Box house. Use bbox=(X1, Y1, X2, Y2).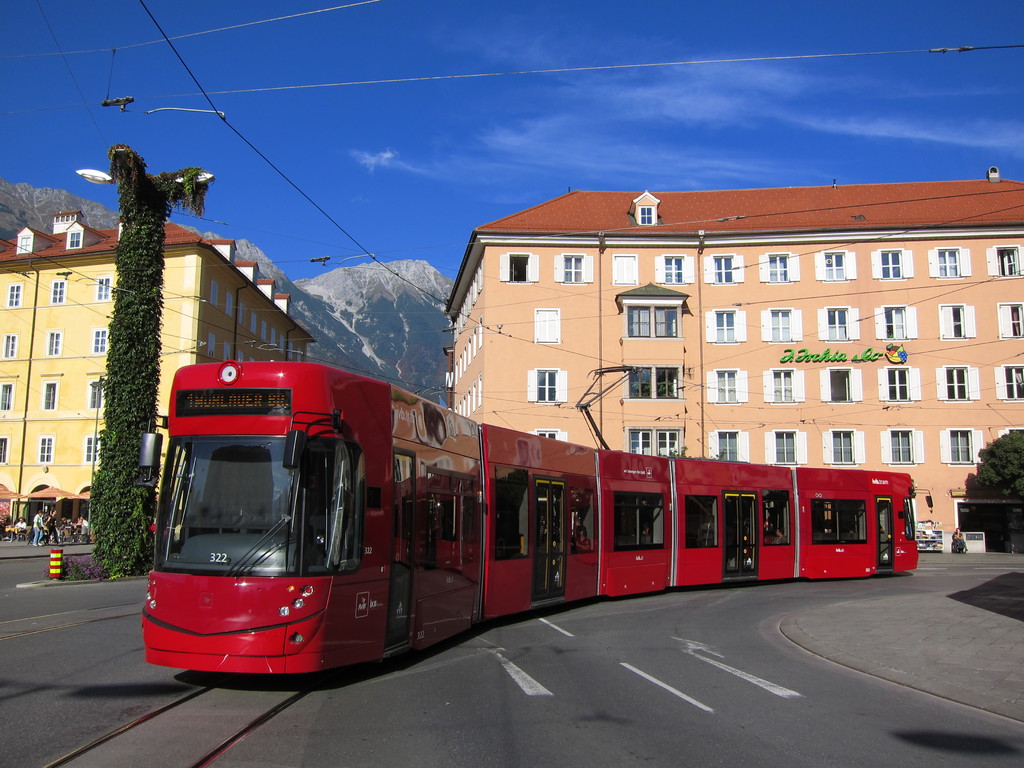
bbox=(739, 203, 852, 514).
